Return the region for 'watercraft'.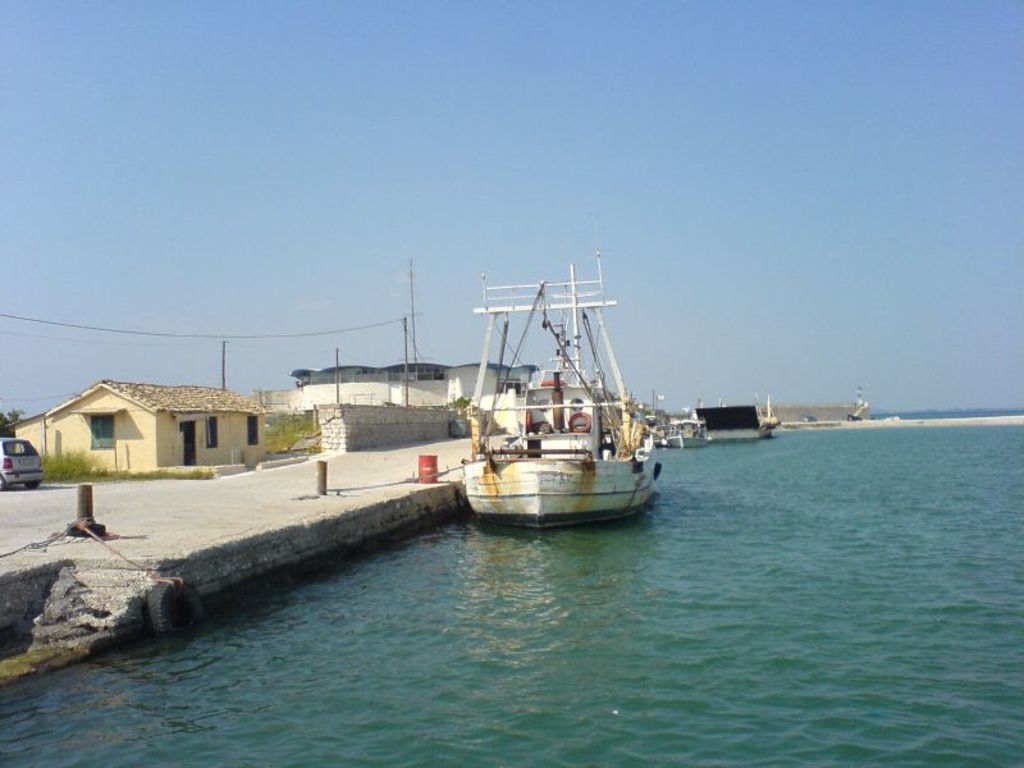
bbox=[762, 396, 783, 424].
